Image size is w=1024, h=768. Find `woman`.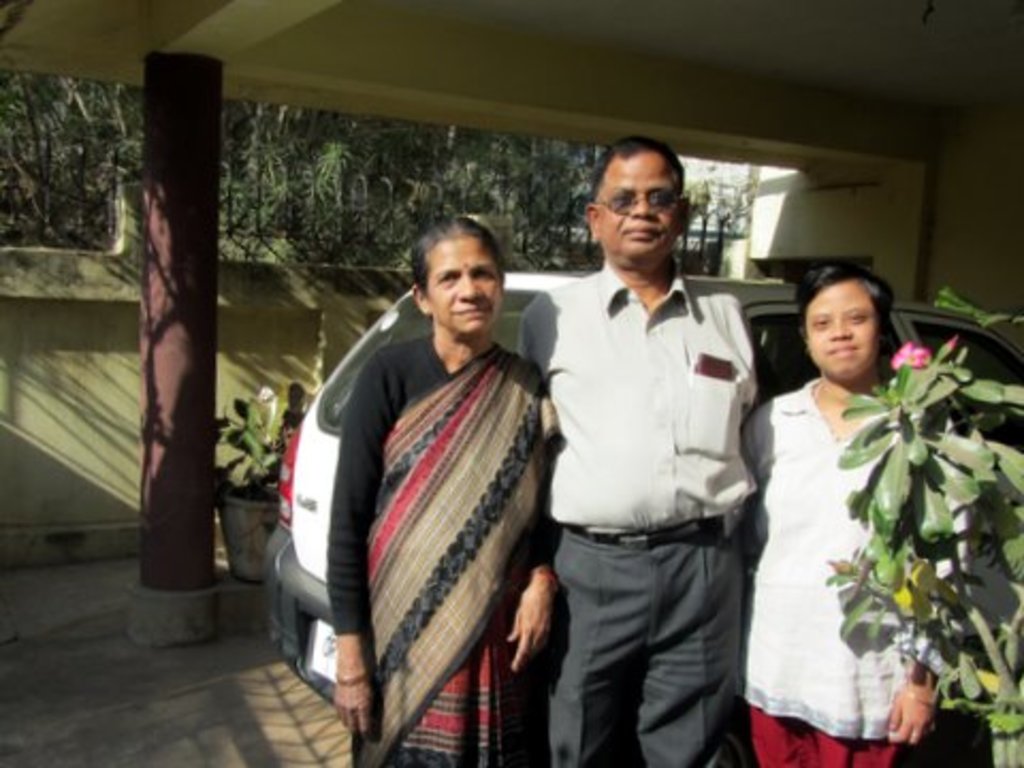
326/218/576/766.
